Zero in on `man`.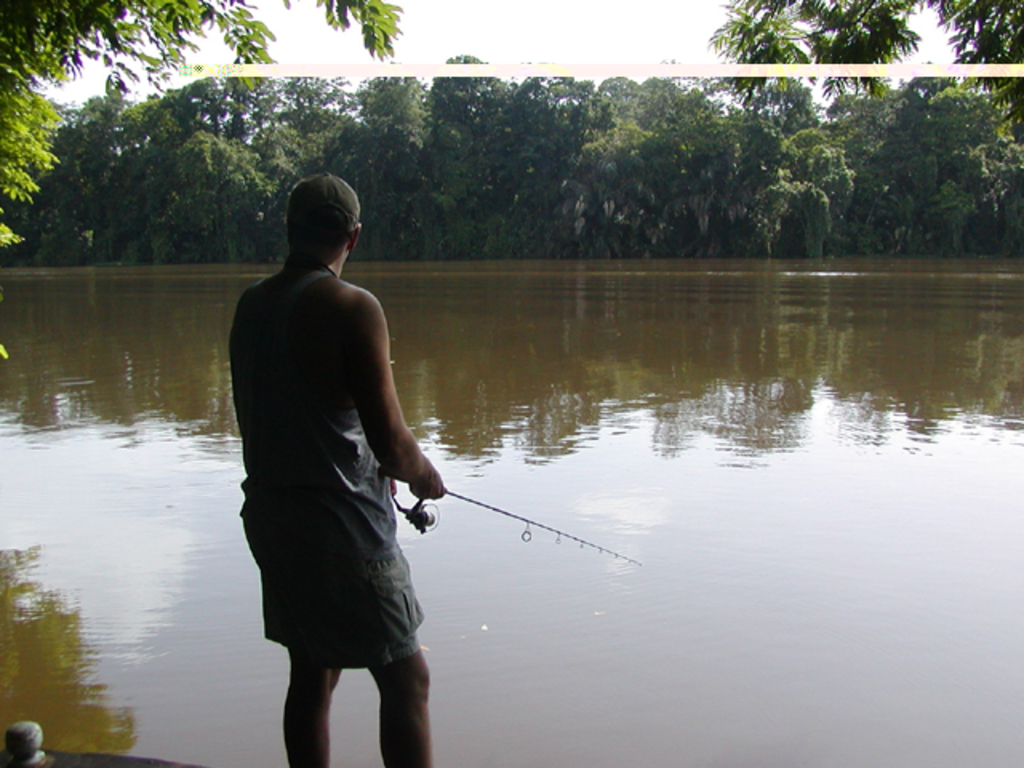
Zeroed in: bbox(226, 173, 472, 766).
